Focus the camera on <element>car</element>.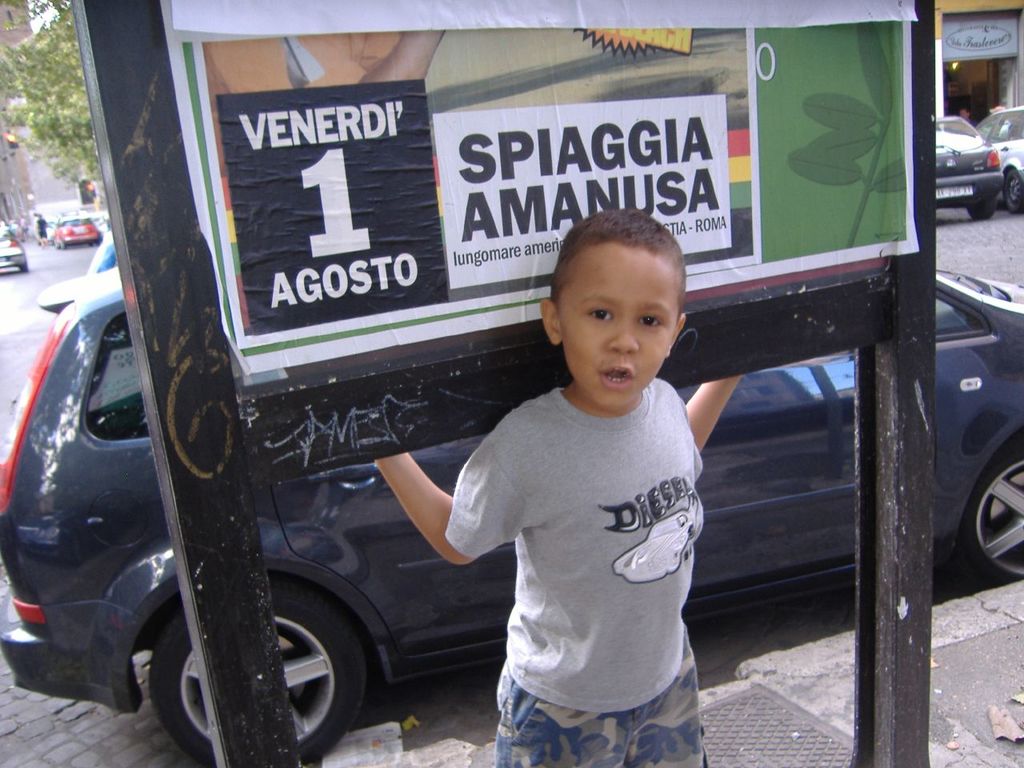
Focus region: left=53, top=216, right=102, bottom=248.
